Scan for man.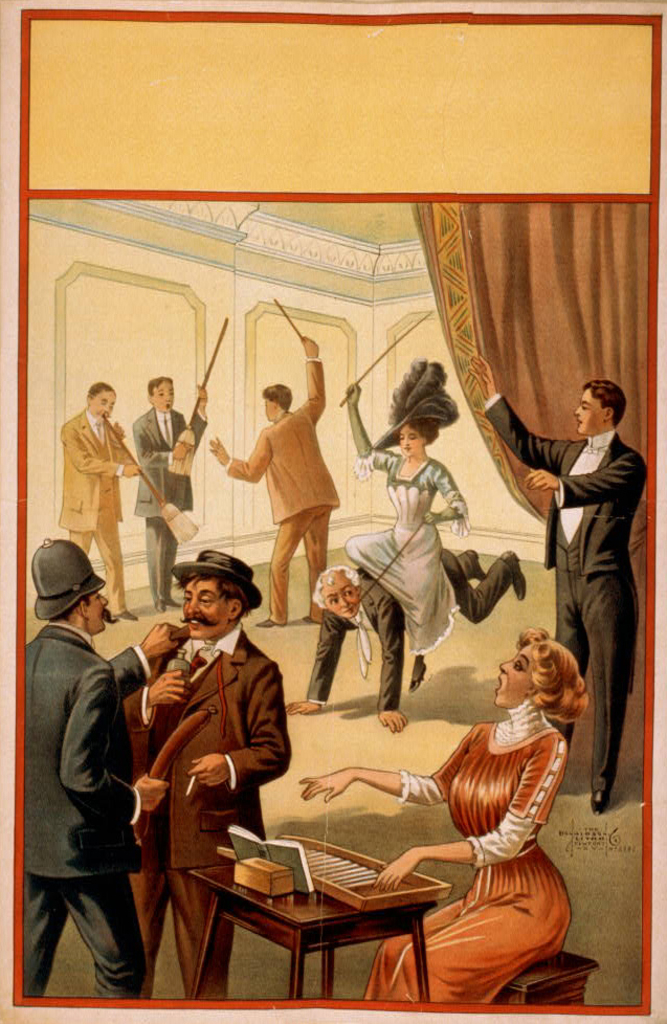
Scan result: crop(58, 384, 148, 616).
